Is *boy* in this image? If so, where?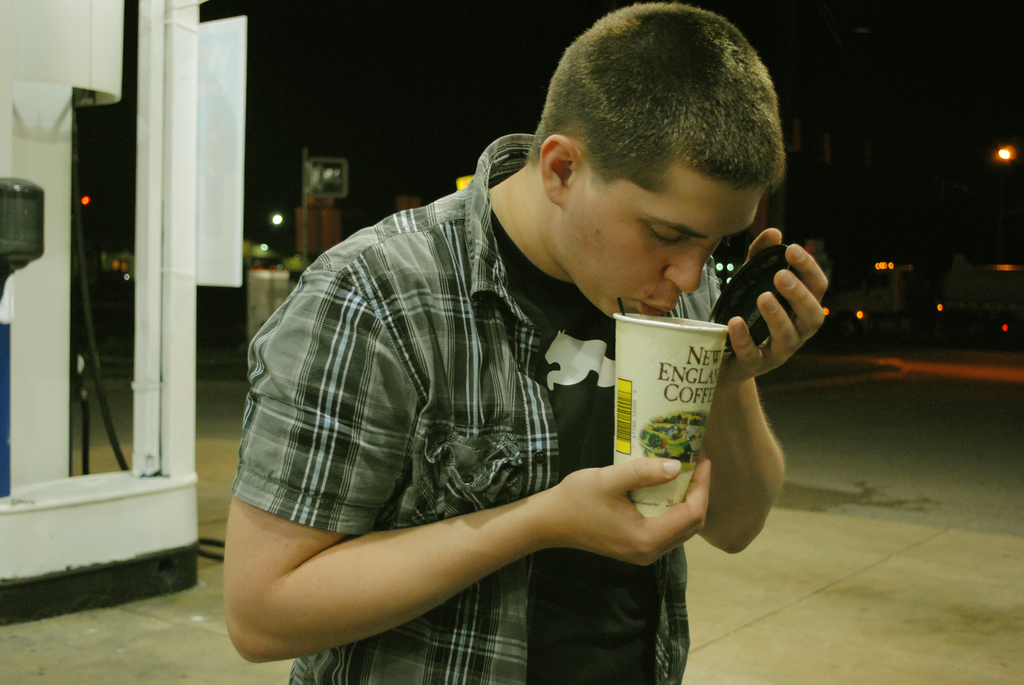
Yes, at <box>248,0,806,662</box>.
